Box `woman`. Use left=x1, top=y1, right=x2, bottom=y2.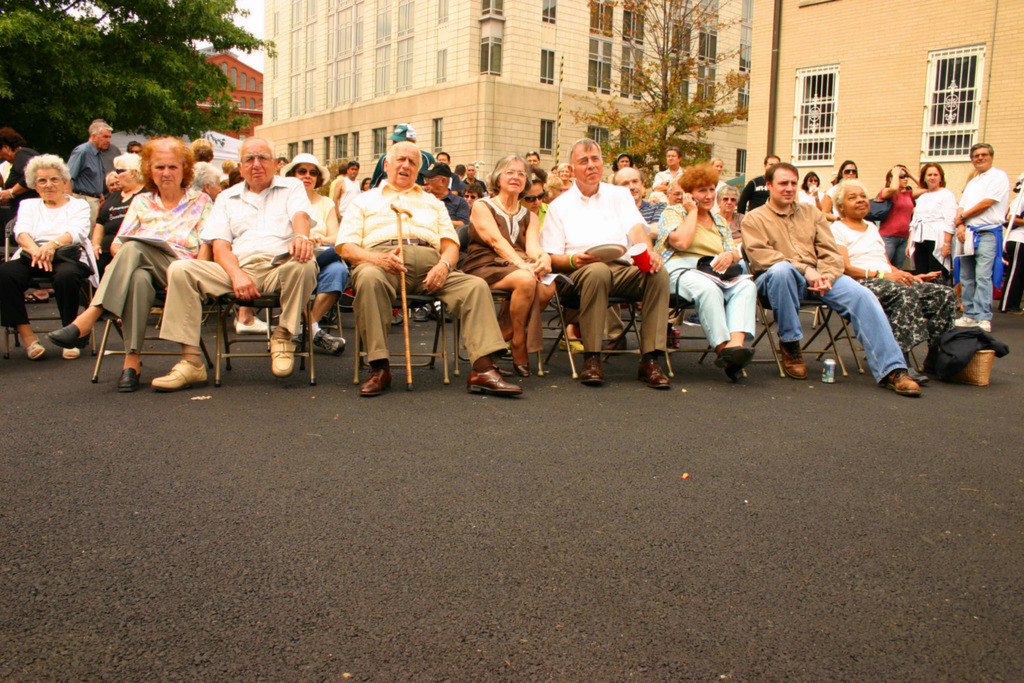
left=559, top=161, right=576, bottom=188.
